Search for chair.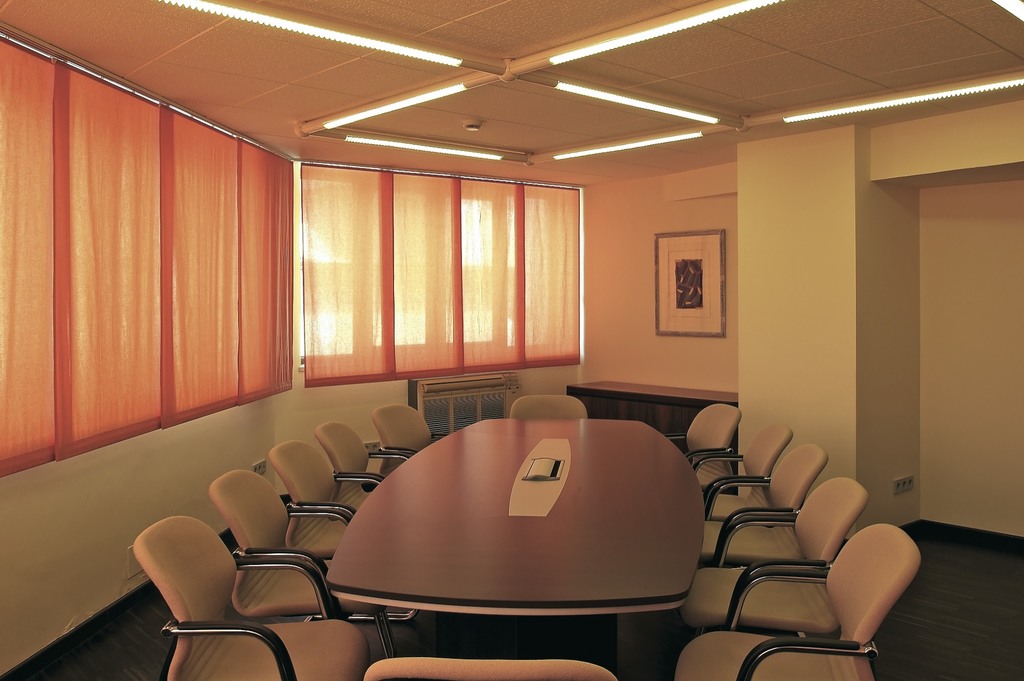
Found at detection(509, 395, 589, 420).
